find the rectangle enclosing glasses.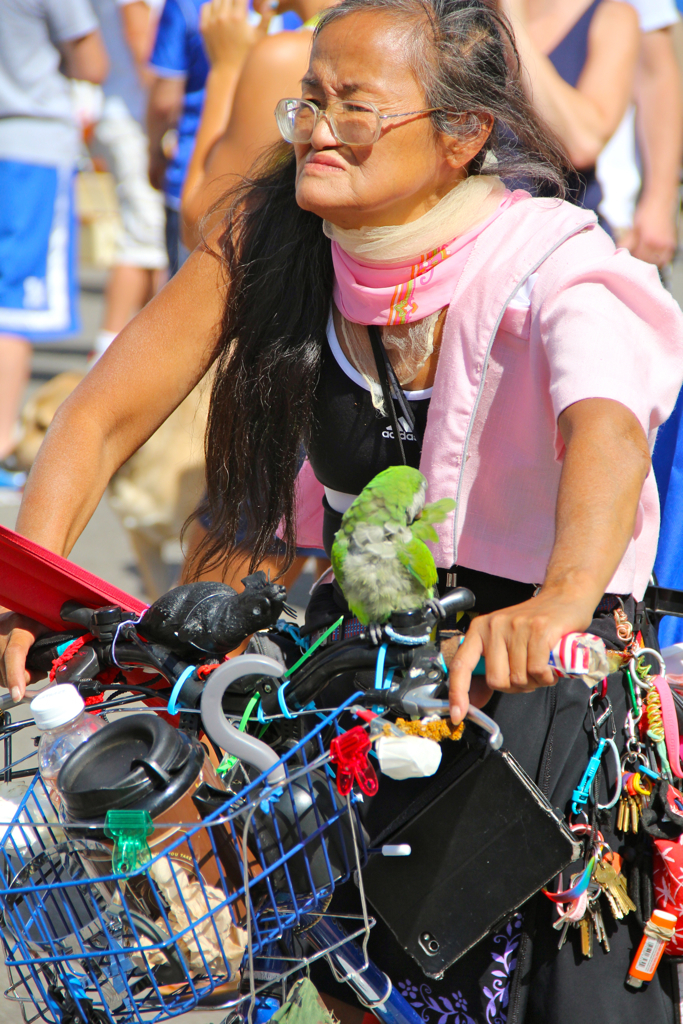
pyautogui.locateOnScreen(271, 99, 457, 148).
